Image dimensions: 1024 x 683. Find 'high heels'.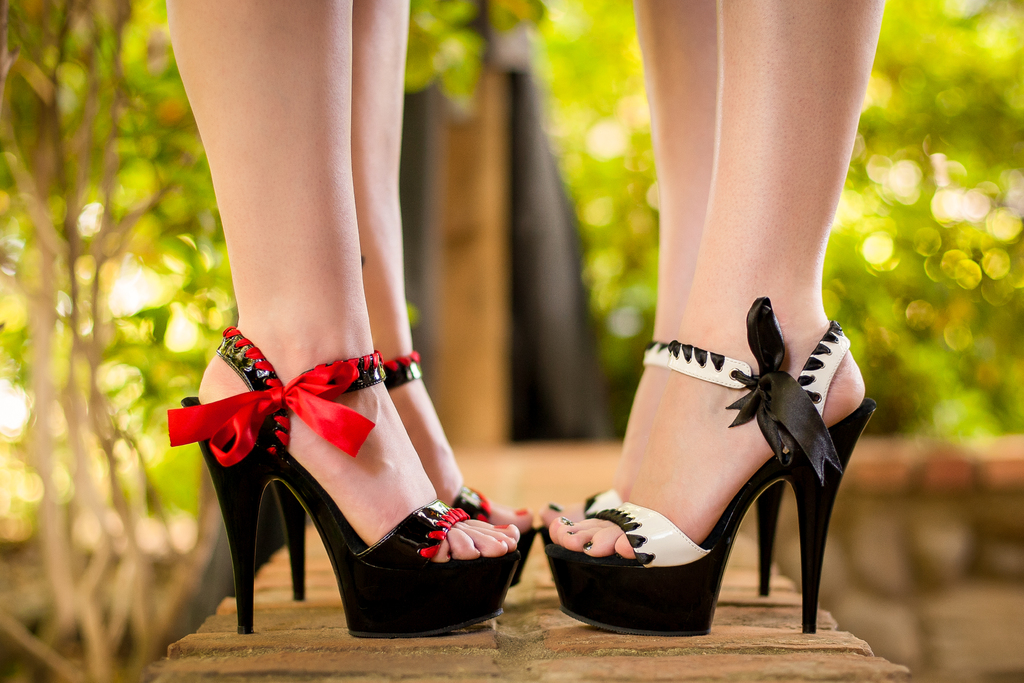
[270,353,539,600].
